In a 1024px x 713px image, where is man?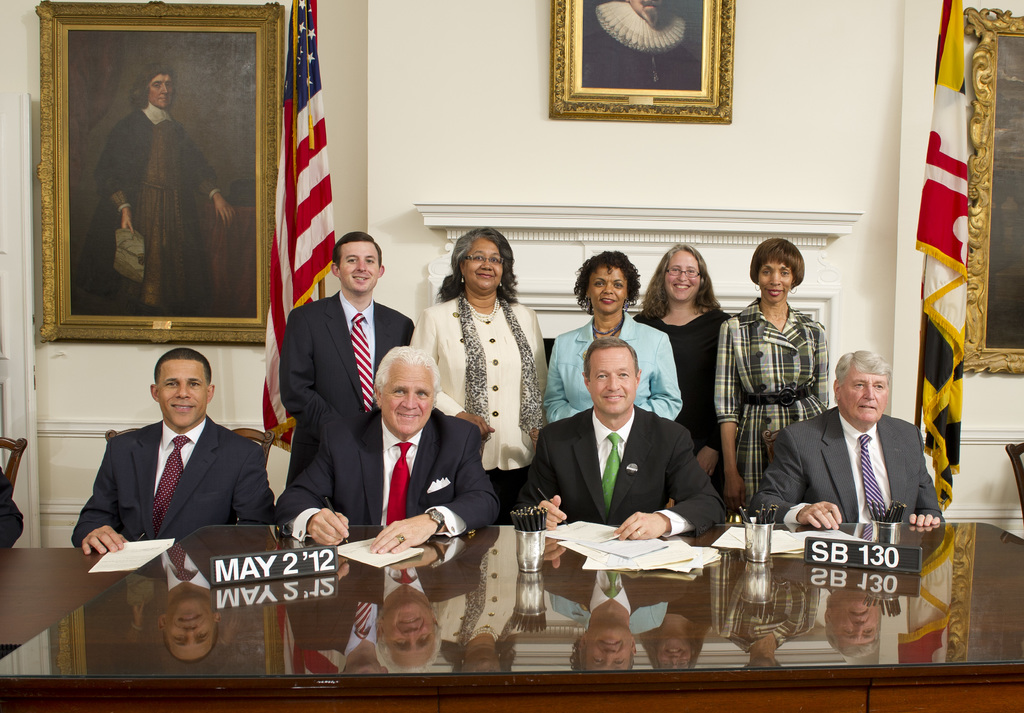
95:65:244:311.
